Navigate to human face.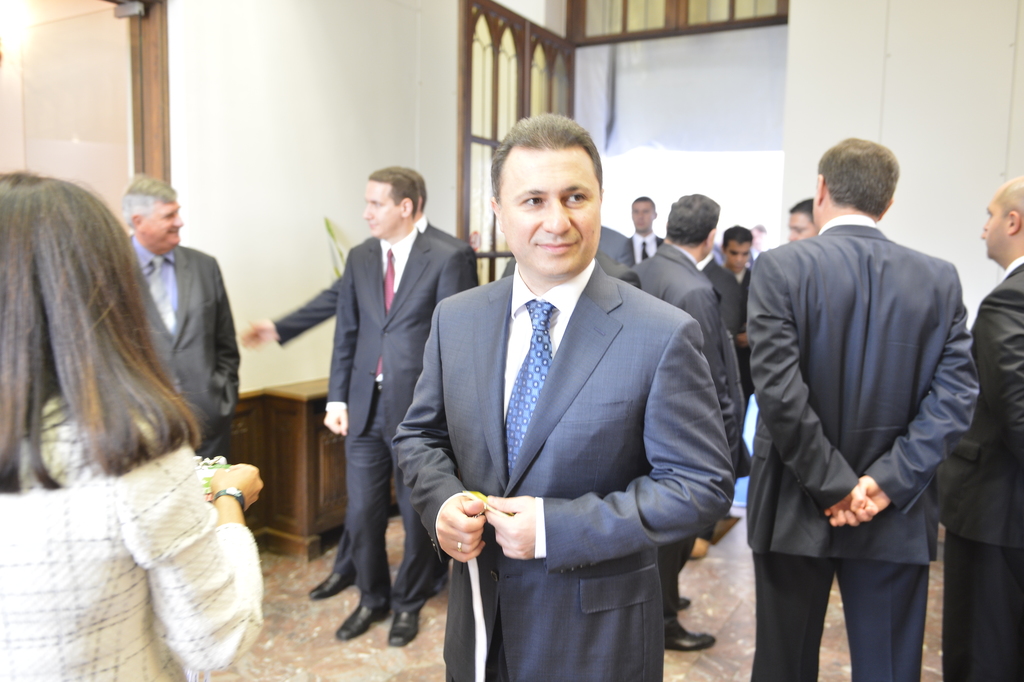
Navigation target: region(145, 201, 182, 252).
